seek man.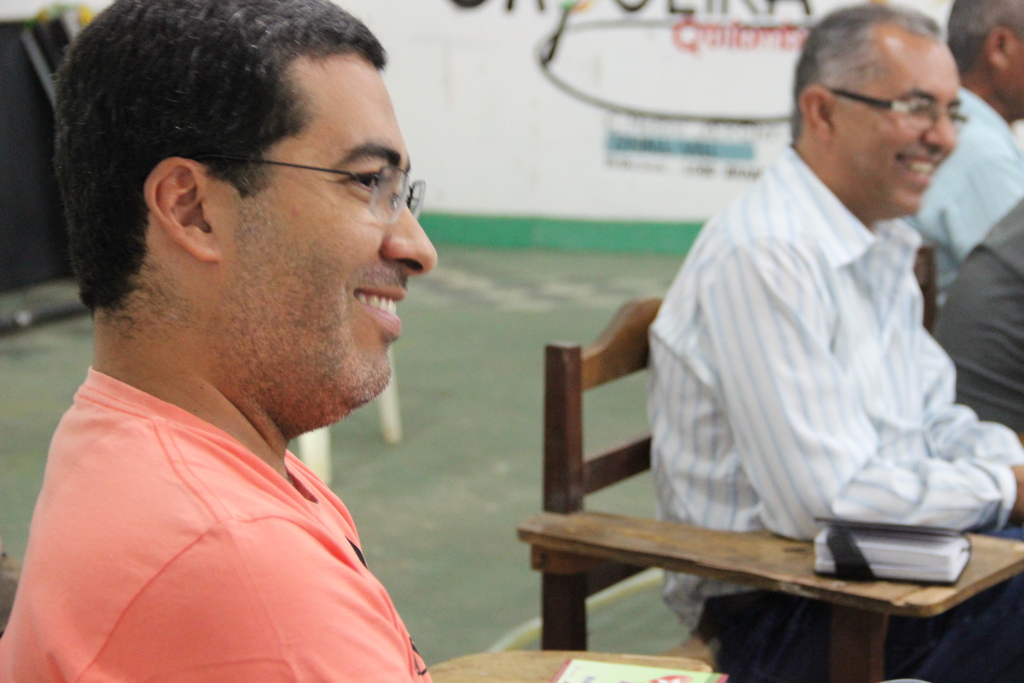
box=[901, 0, 1023, 303].
